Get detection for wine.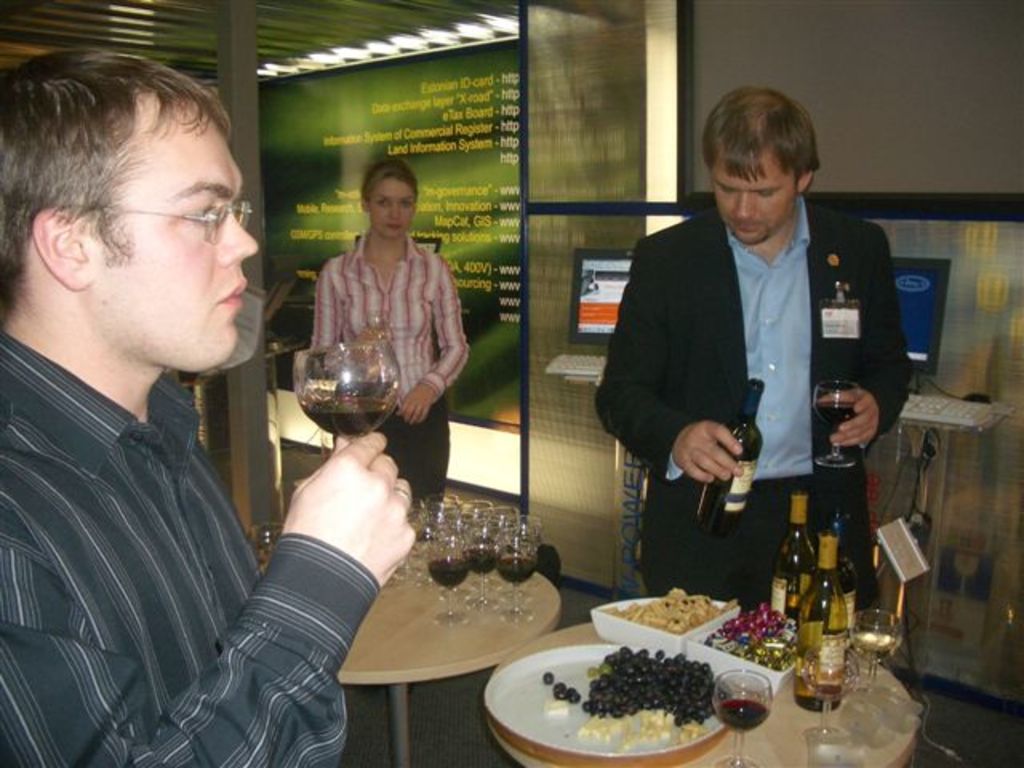
Detection: (795, 523, 854, 718).
